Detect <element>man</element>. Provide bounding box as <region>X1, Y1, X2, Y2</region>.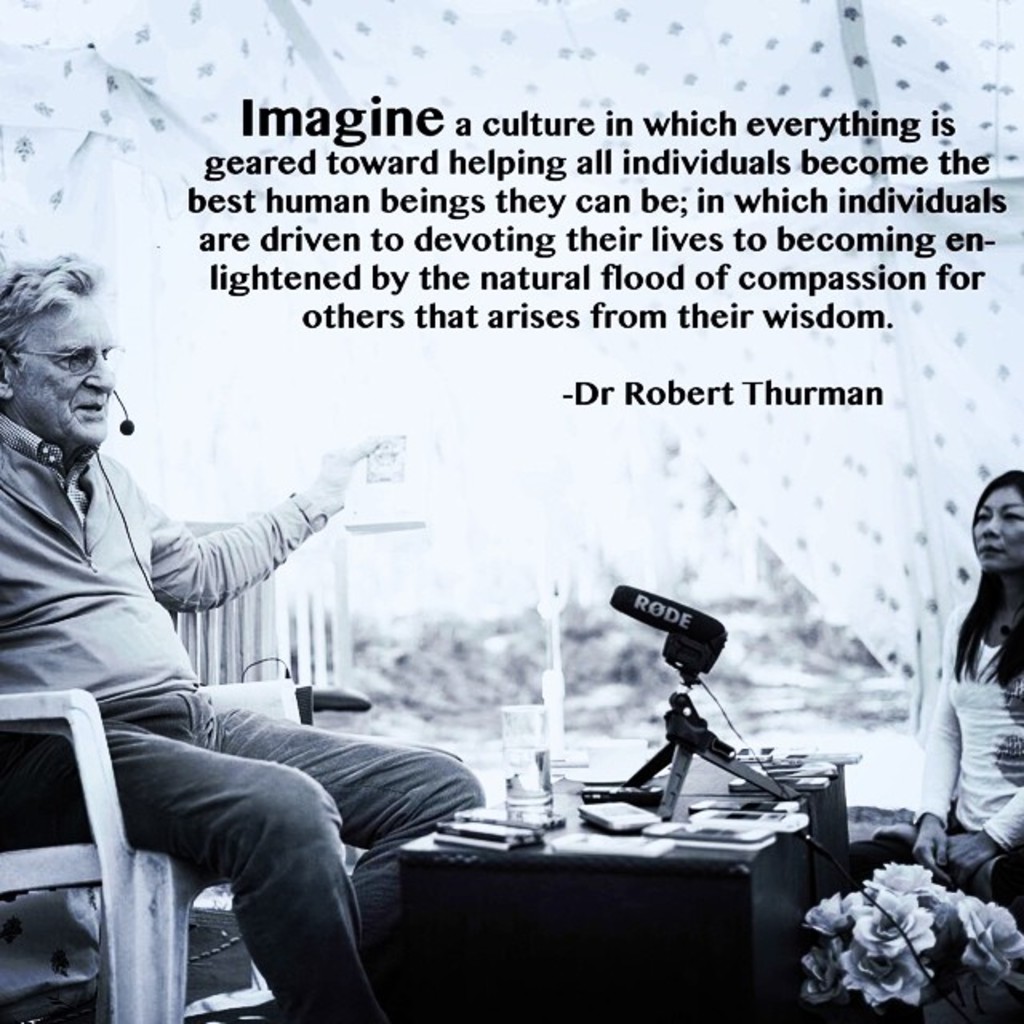
<region>0, 222, 574, 1014</region>.
